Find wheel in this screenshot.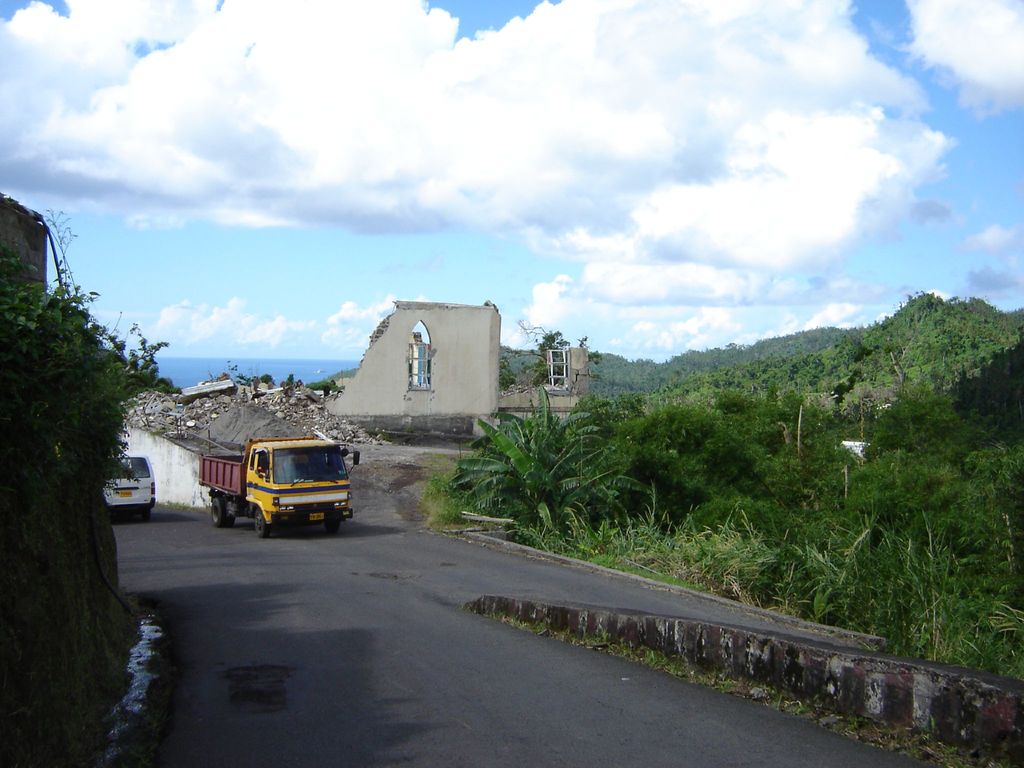
The bounding box for wheel is <box>247,508,271,533</box>.
